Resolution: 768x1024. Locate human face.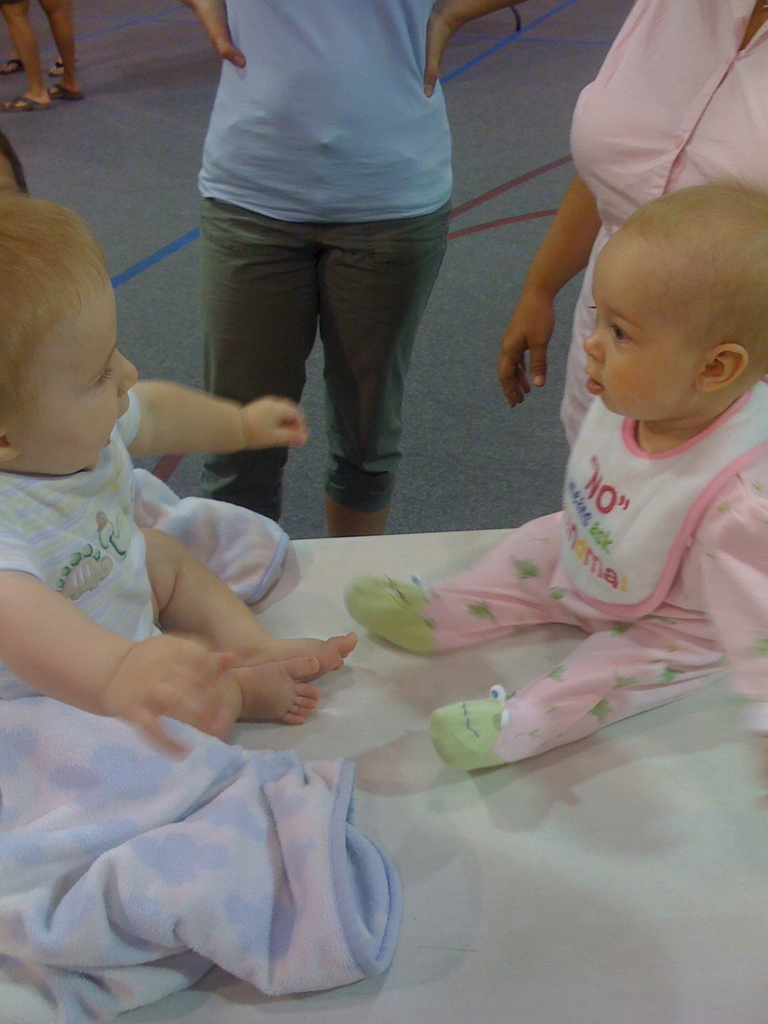
<bbox>585, 227, 676, 415</bbox>.
